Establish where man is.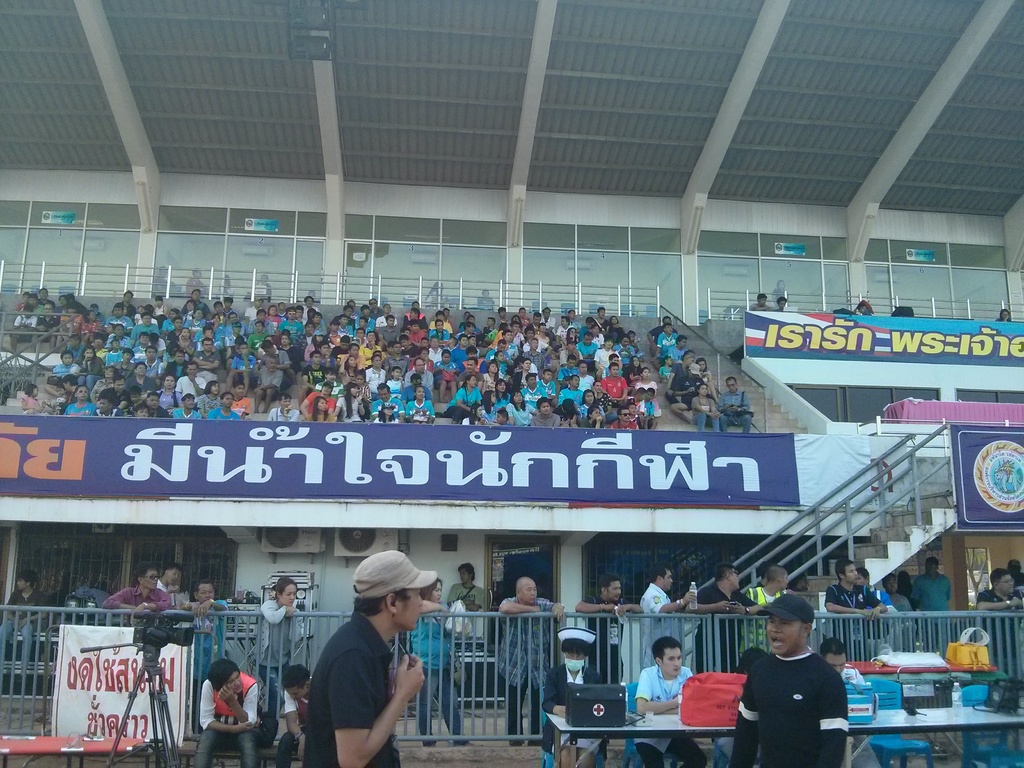
Established at [x1=186, y1=269, x2=209, y2=293].
